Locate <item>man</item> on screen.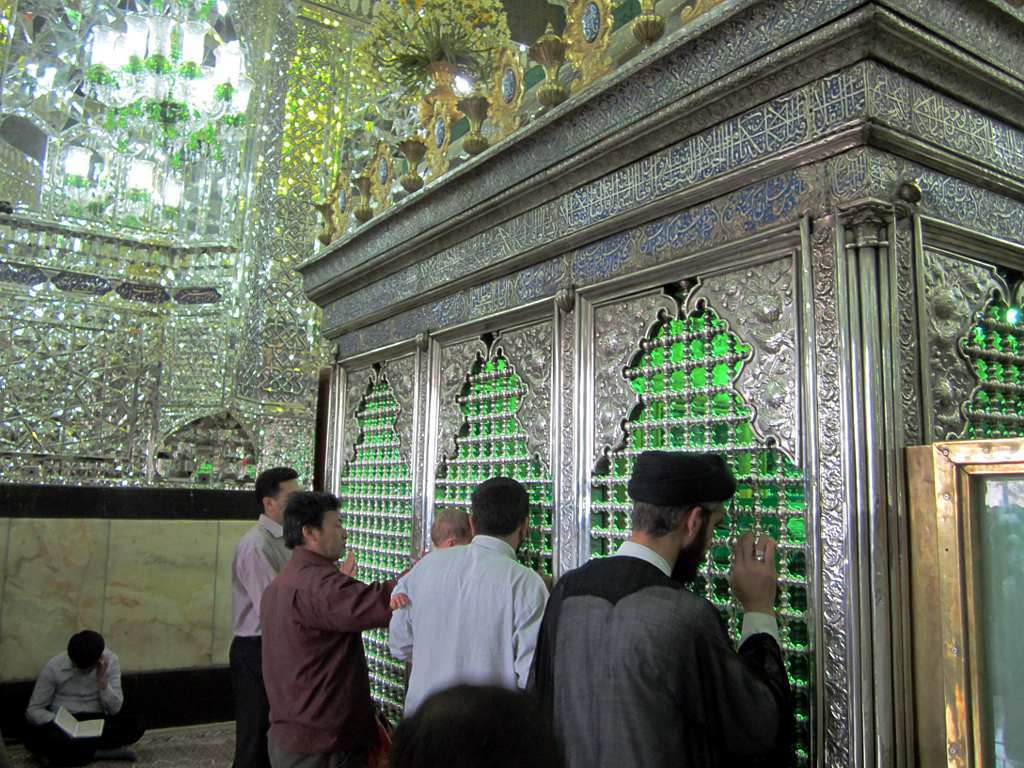
On screen at 254 484 425 767.
